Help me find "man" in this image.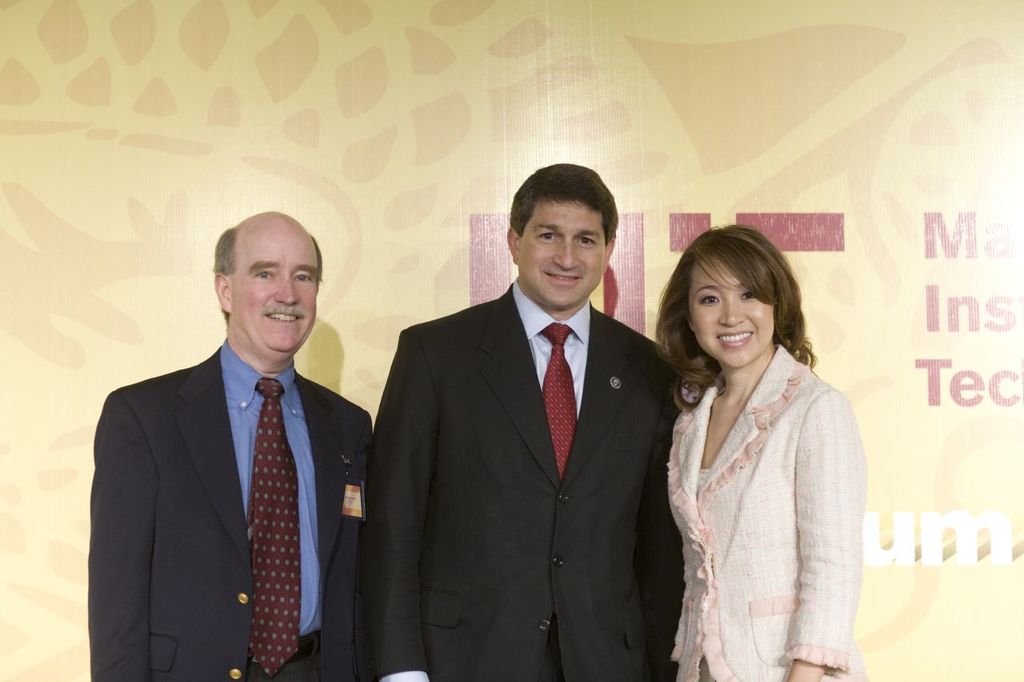
Found it: x1=88, y1=209, x2=376, y2=681.
